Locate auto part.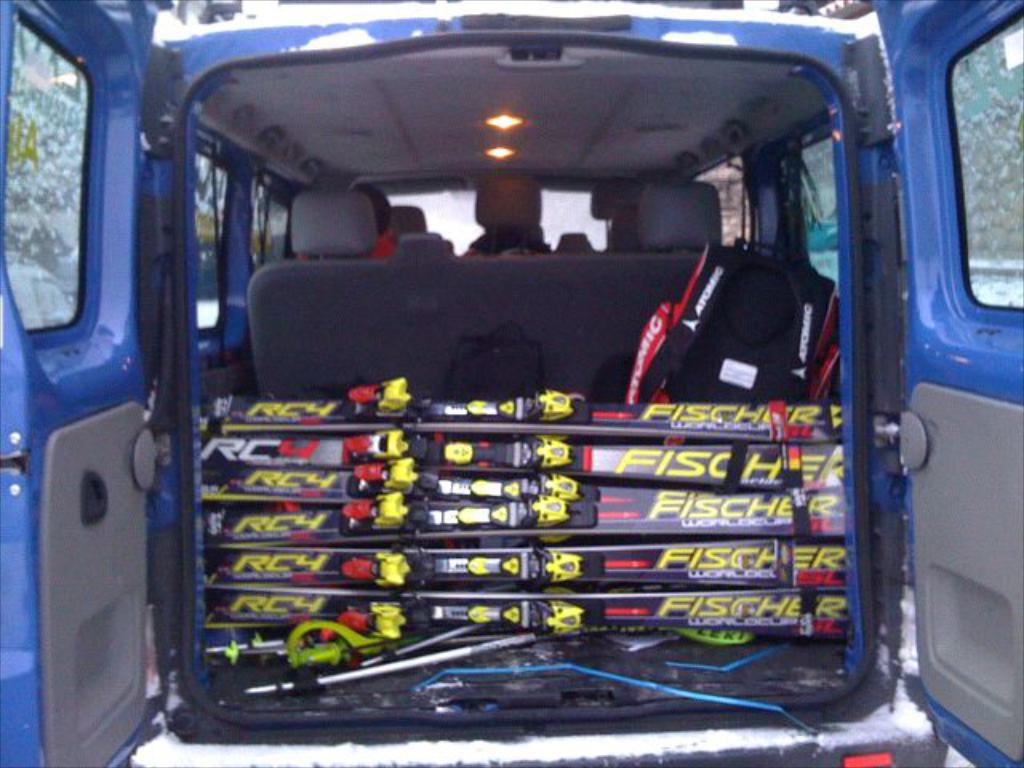
Bounding box: {"x1": 130, "y1": 426, "x2": 158, "y2": 486}.
